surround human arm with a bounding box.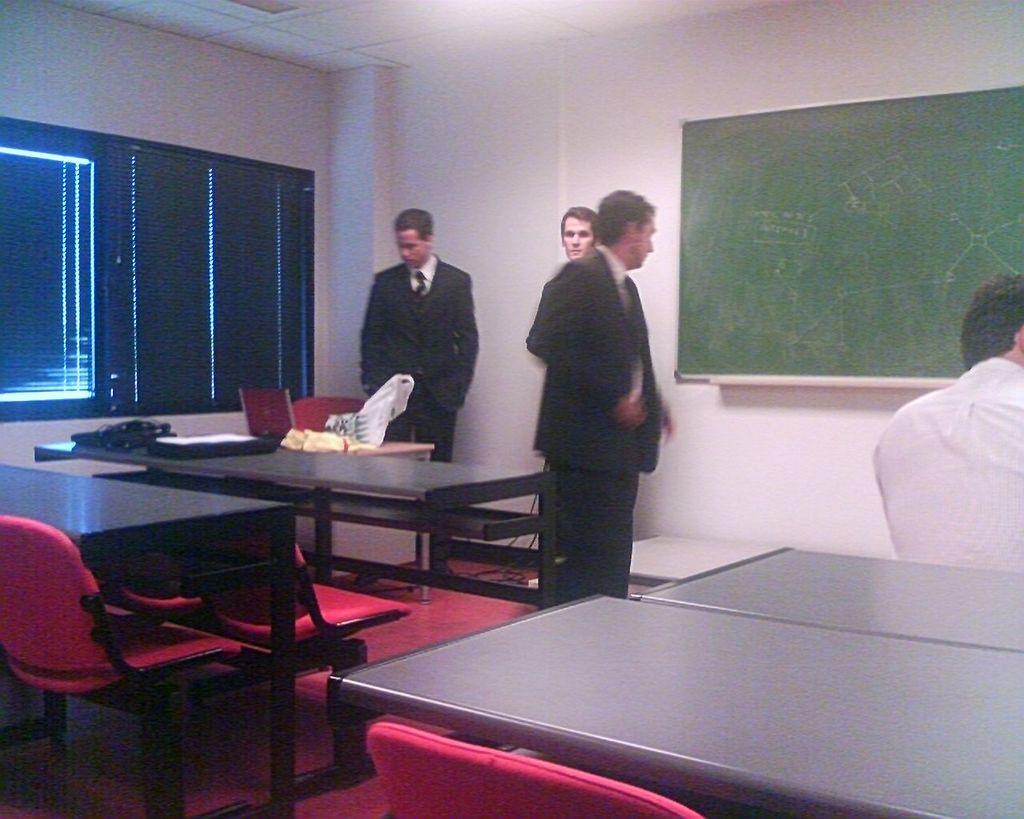
box=[525, 260, 651, 433].
